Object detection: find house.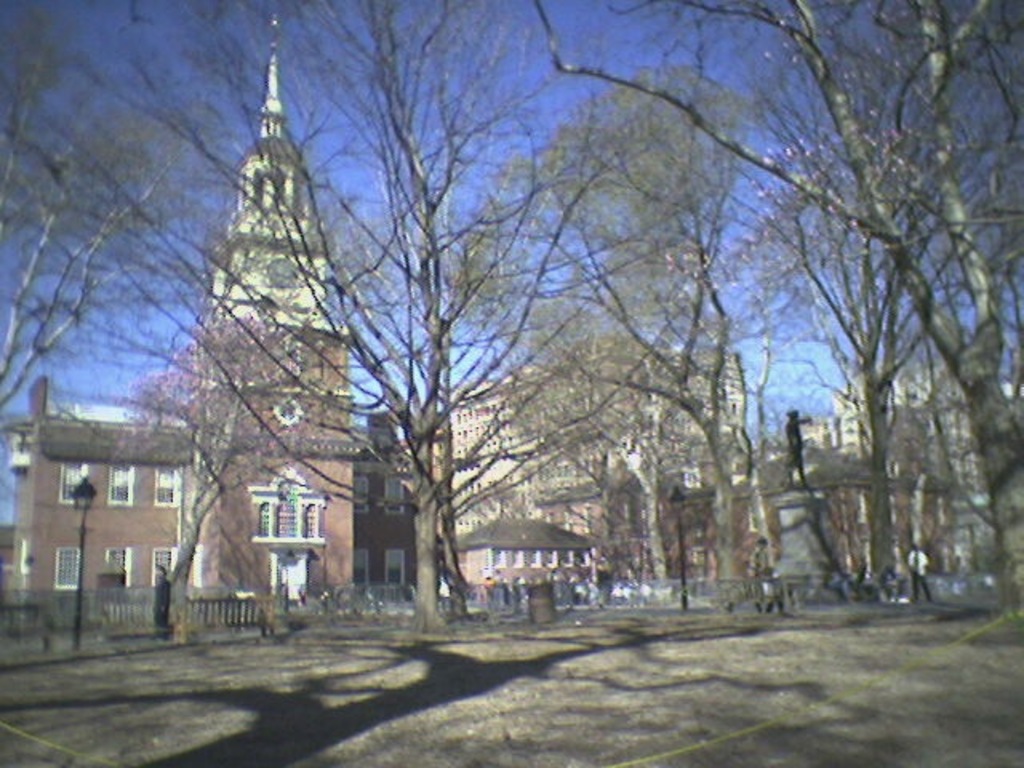
x1=450, y1=509, x2=590, y2=589.
